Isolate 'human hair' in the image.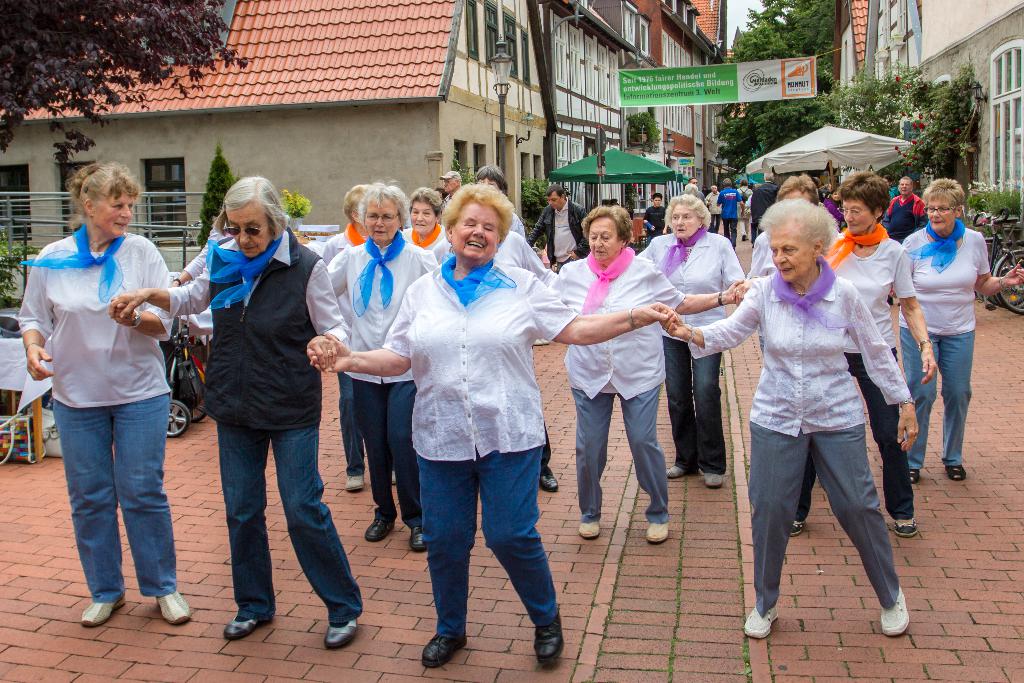
Isolated region: Rect(75, 154, 140, 227).
